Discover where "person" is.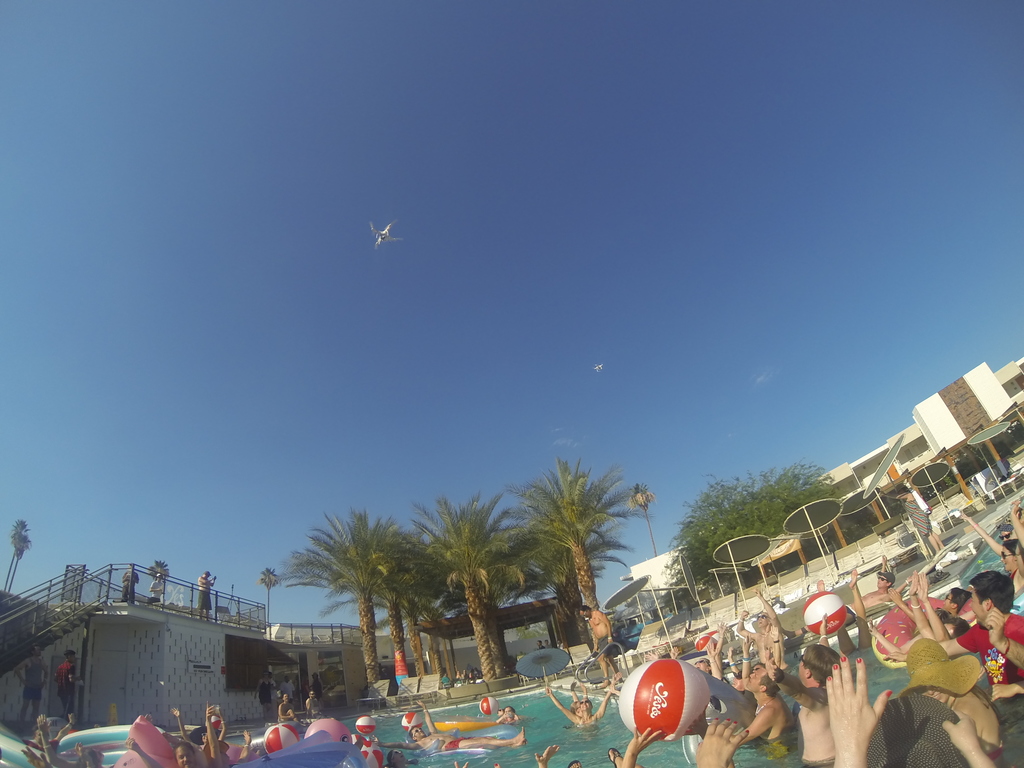
Discovered at [13,647,47,730].
